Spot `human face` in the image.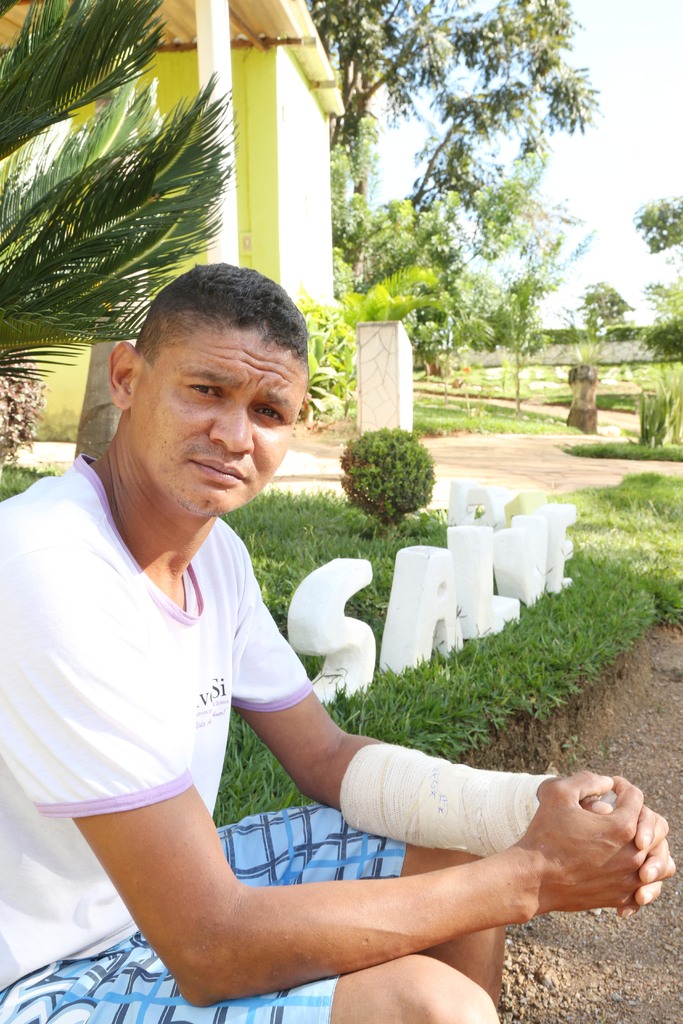
`human face` found at box=[129, 317, 306, 524].
